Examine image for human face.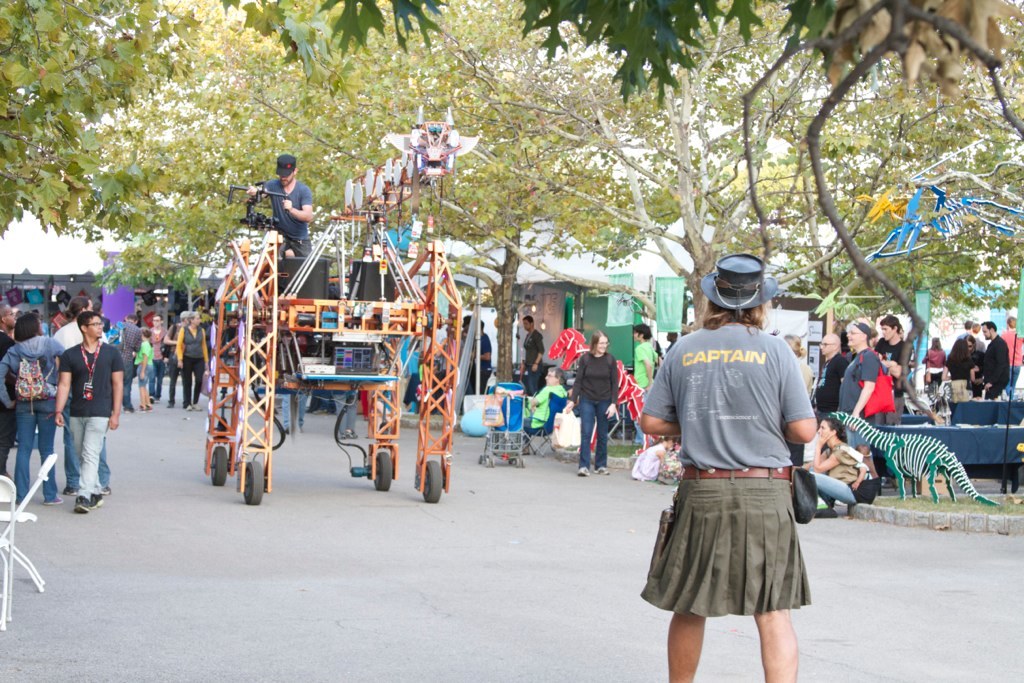
Examination result: crop(85, 309, 108, 341).
